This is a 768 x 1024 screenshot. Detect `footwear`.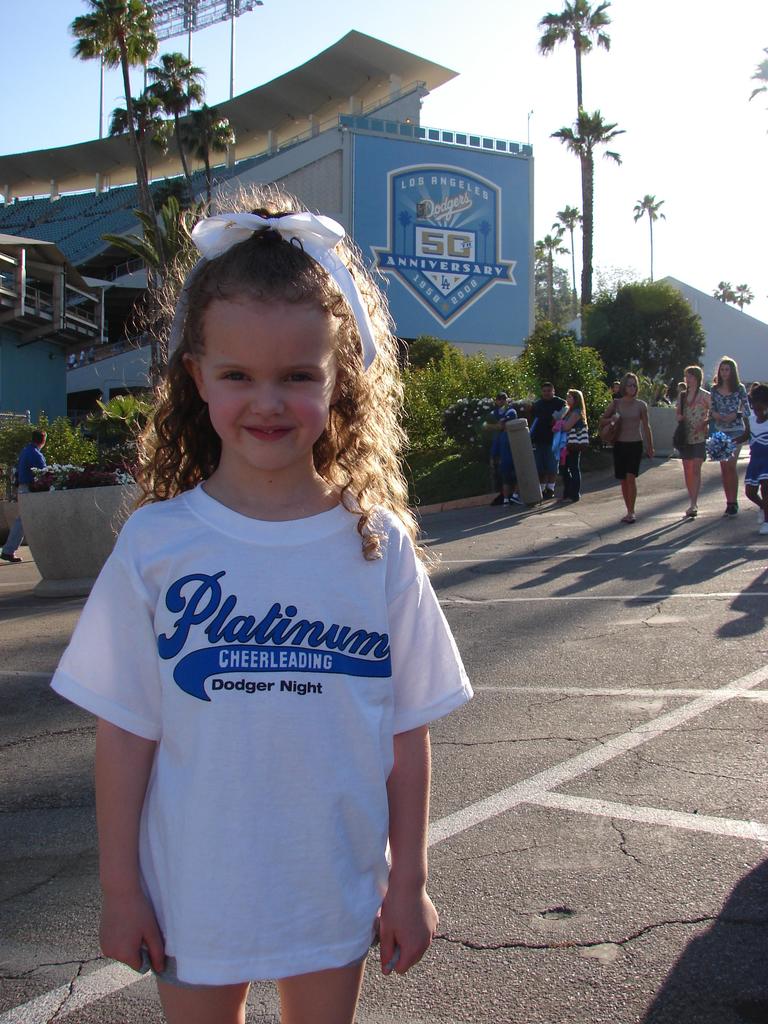
rect(621, 513, 632, 525).
